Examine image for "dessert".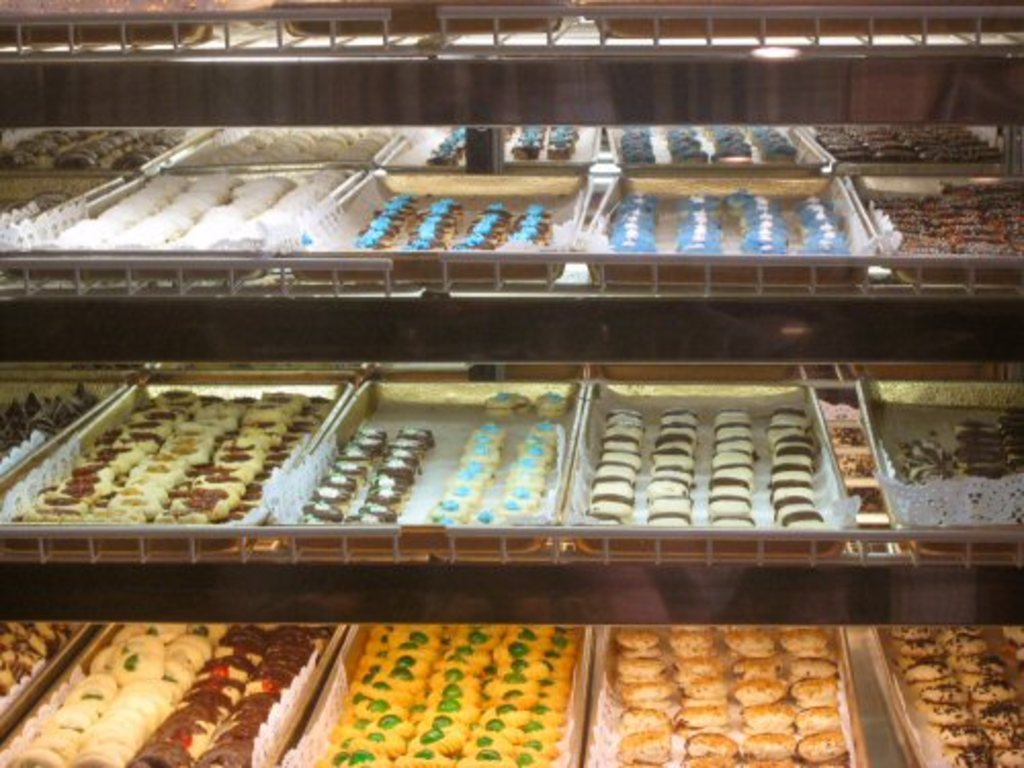
Examination result: 428:387:563:530.
